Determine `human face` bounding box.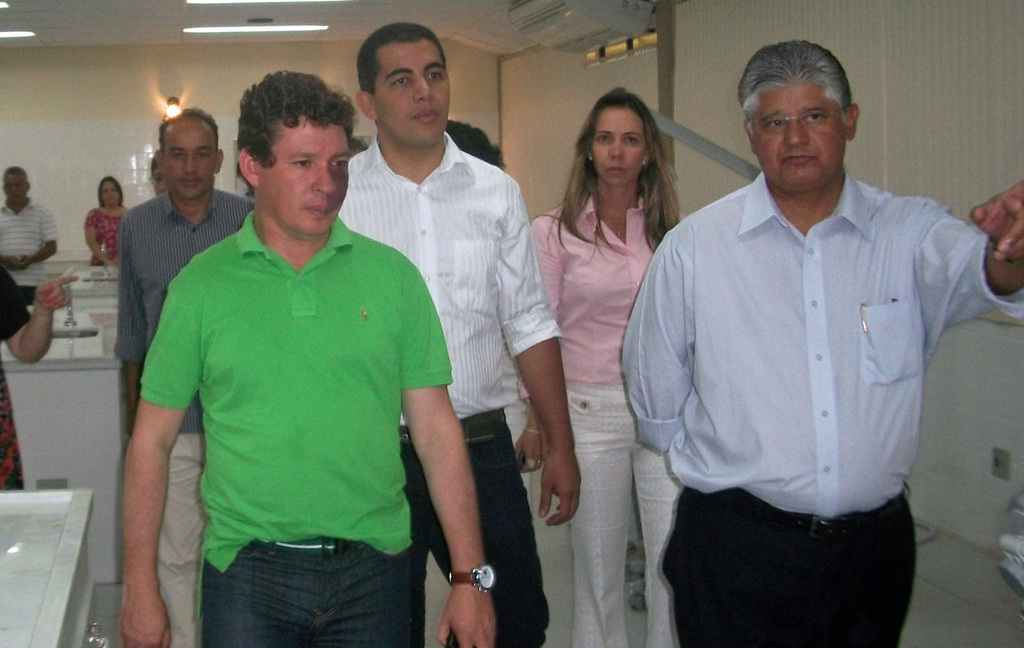
Determined: <box>167,120,207,199</box>.
